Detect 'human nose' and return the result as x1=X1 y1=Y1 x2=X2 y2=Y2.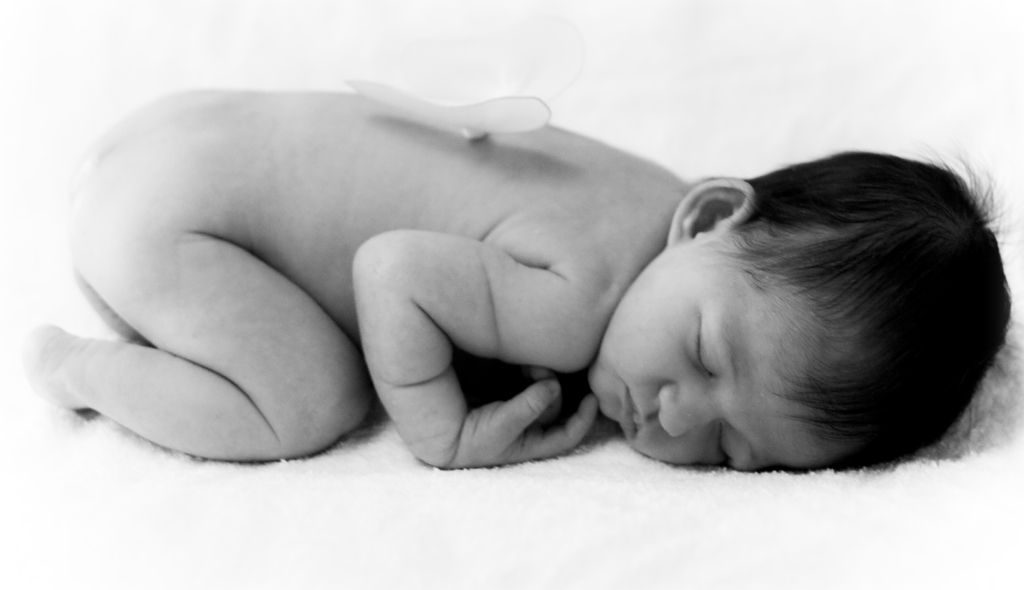
x1=660 y1=387 x2=726 y2=437.
